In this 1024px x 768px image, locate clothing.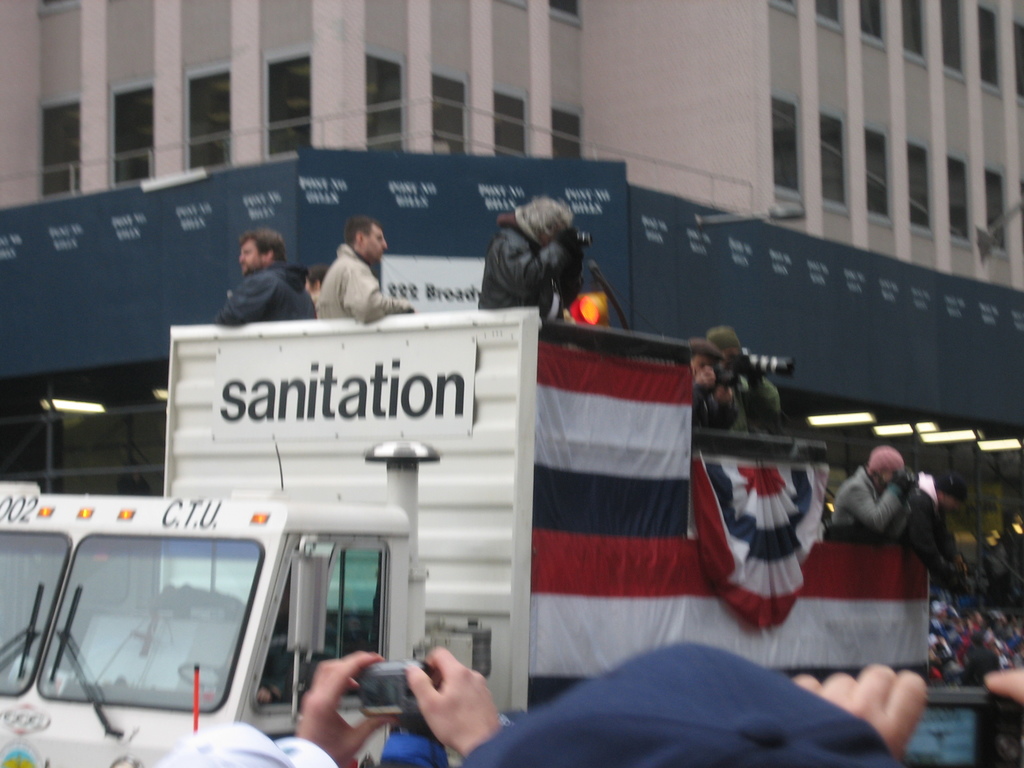
Bounding box: Rect(836, 466, 906, 539).
